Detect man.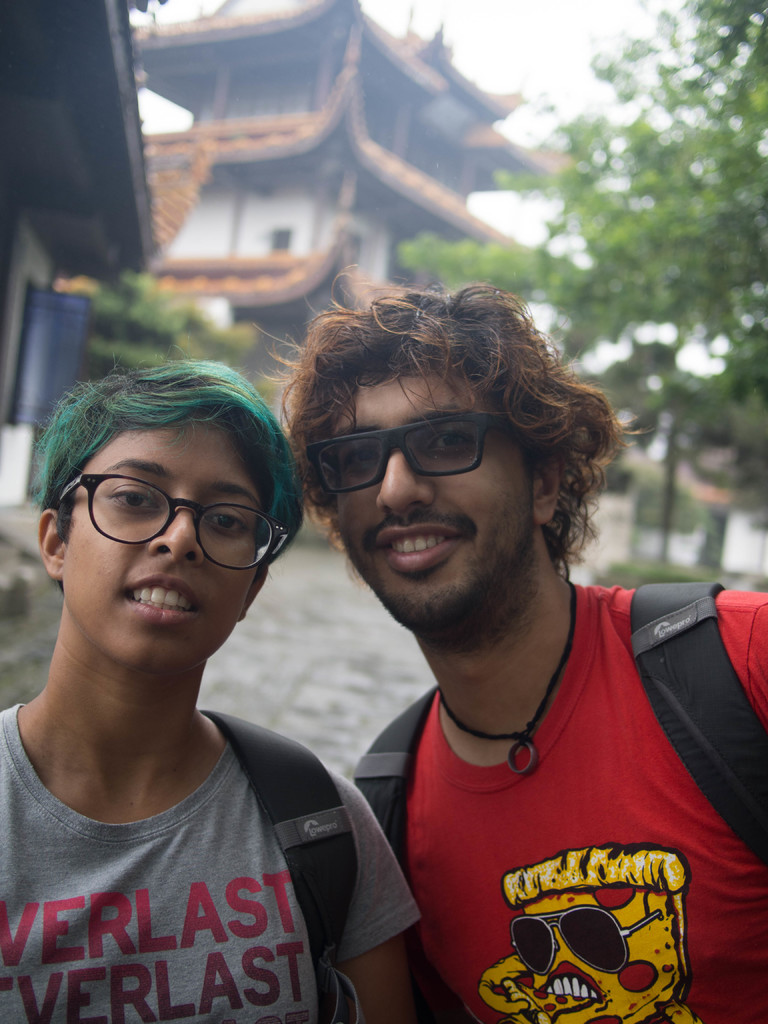
Detected at box(258, 261, 767, 1023).
